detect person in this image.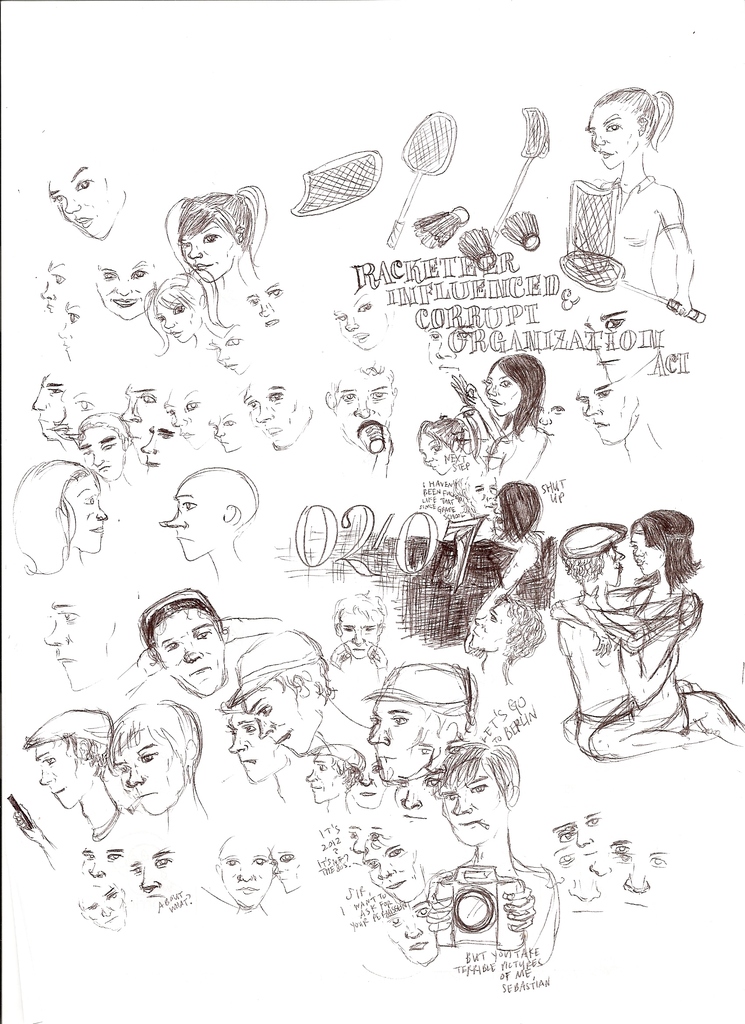
Detection: x1=211, y1=834, x2=273, y2=925.
